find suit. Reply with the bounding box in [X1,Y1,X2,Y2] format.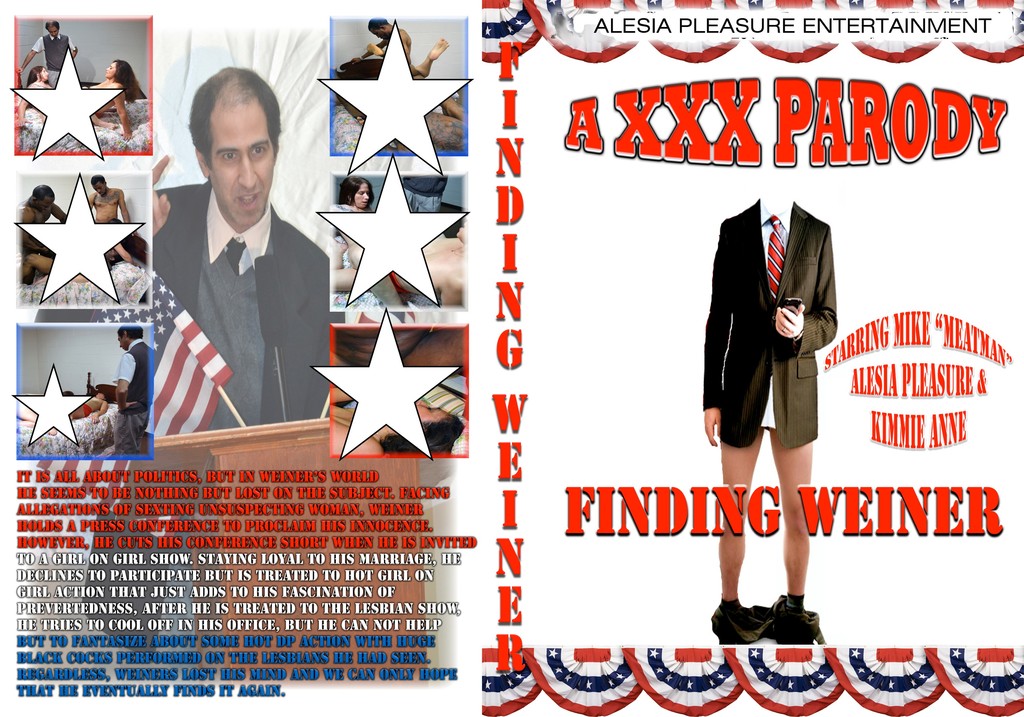
[694,205,838,452].
